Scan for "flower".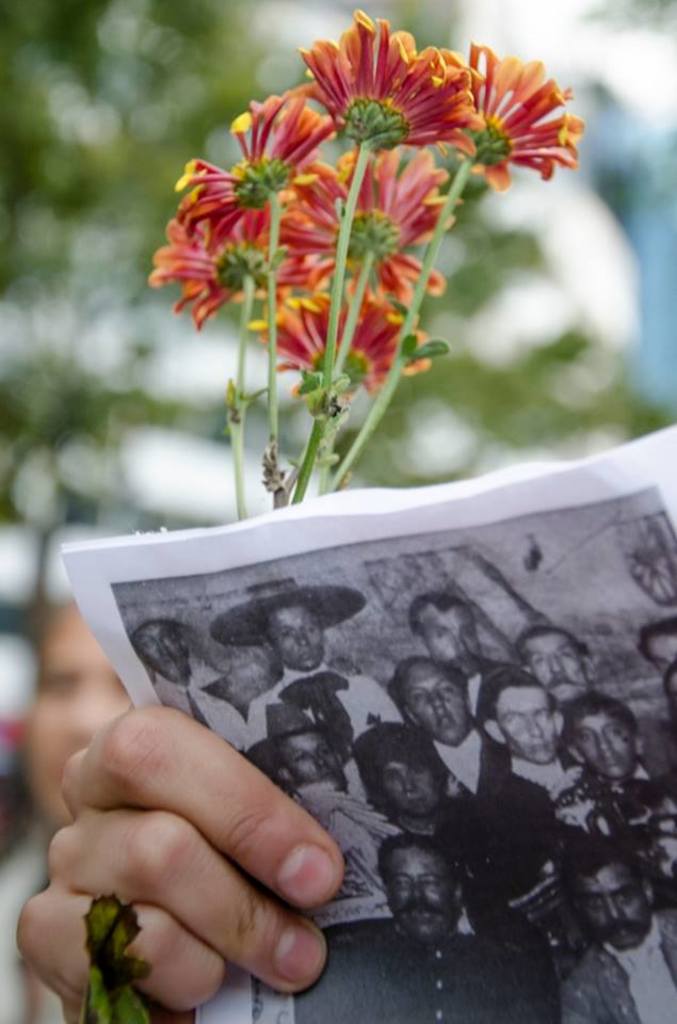
Scan result: 151/206/304/334.
